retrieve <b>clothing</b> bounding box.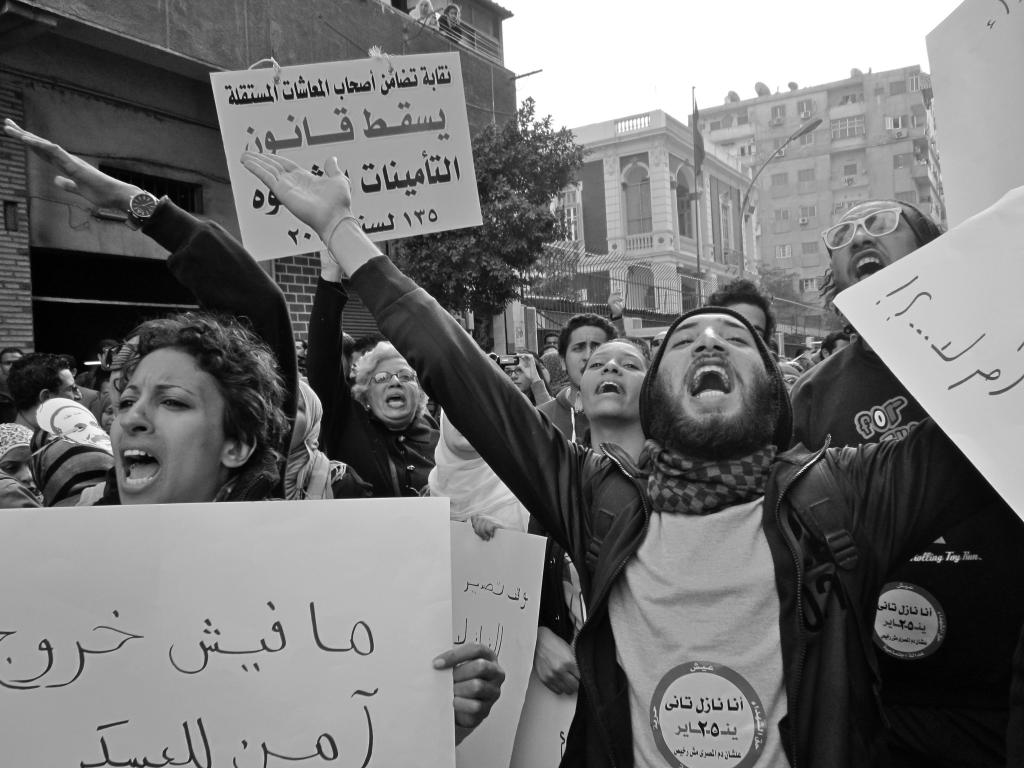
Bounding box: (521,503,590,644).
